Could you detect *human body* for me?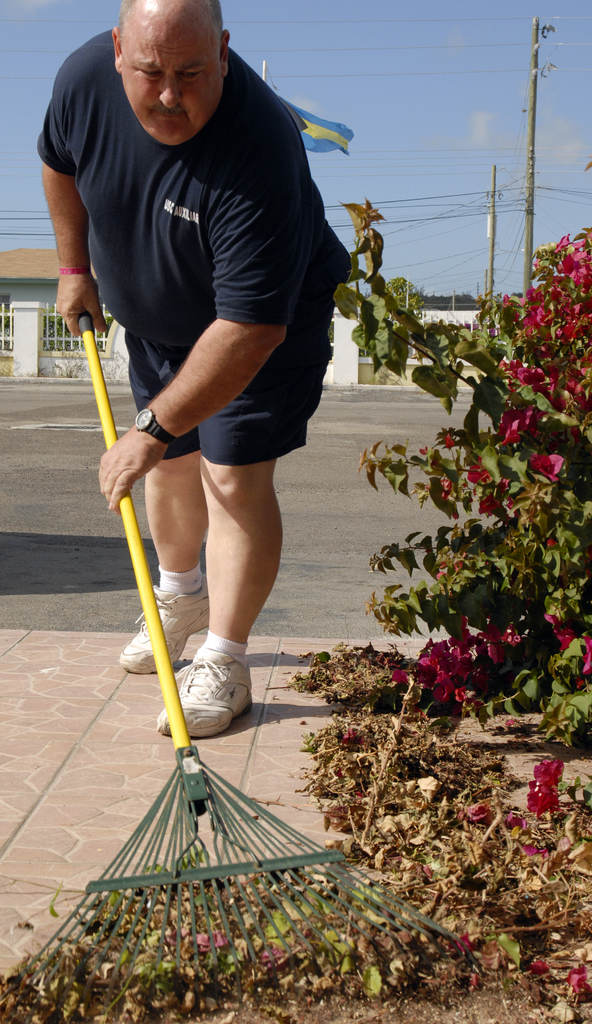
Detection result: 29/0/374/698.
